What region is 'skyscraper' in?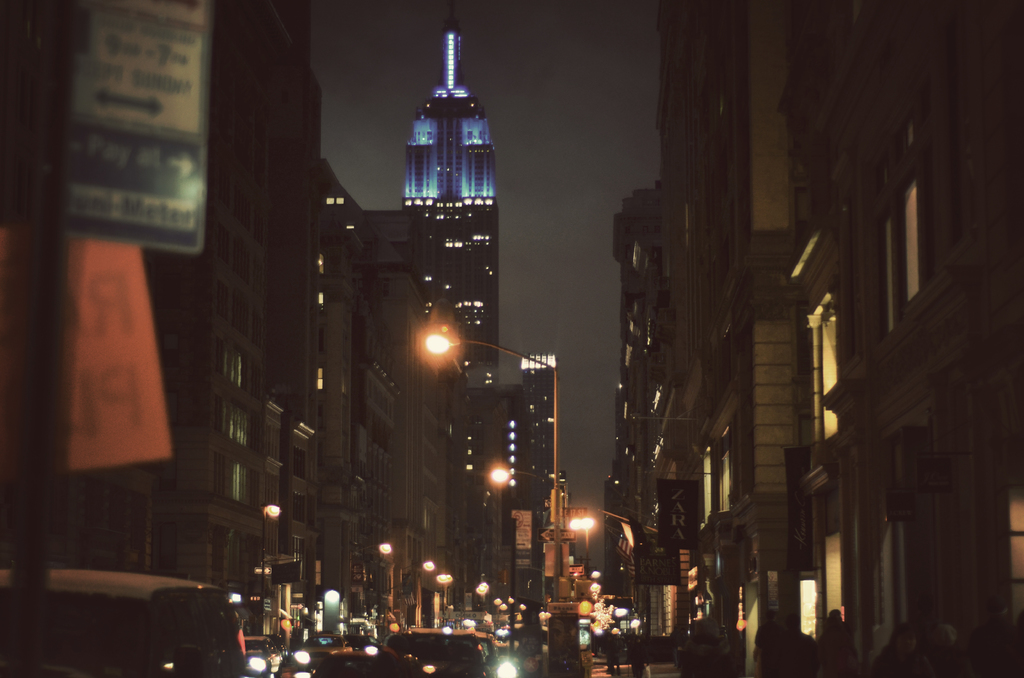
[403,23,498,384].
